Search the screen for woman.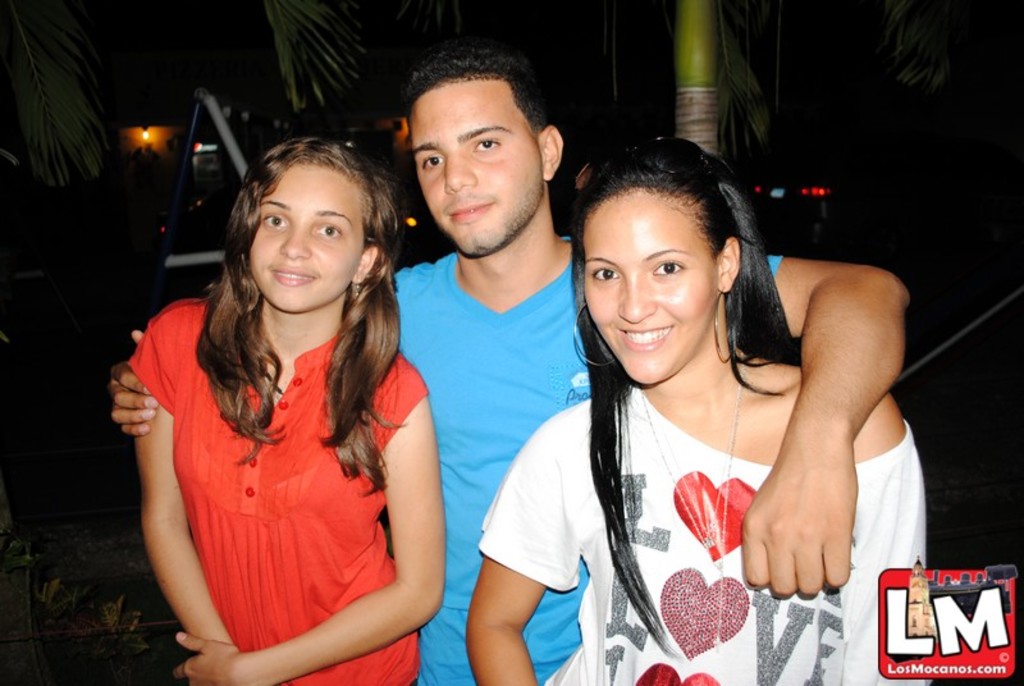
Found at box(460, 134, 928, 685).
